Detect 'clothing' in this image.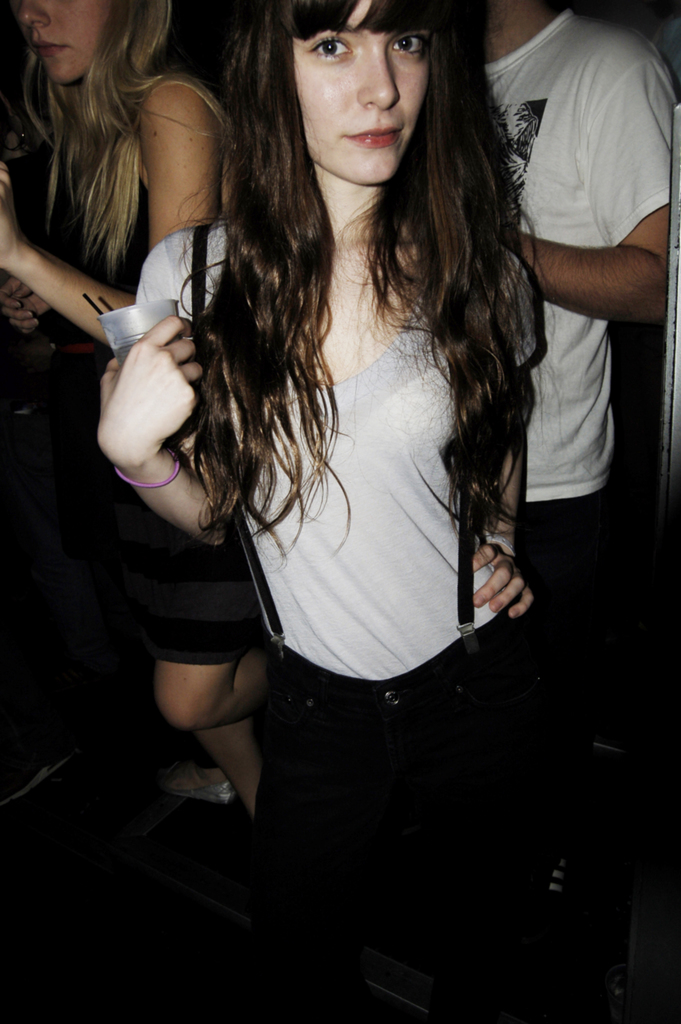
Detection: 484, 15, 677, 863.
